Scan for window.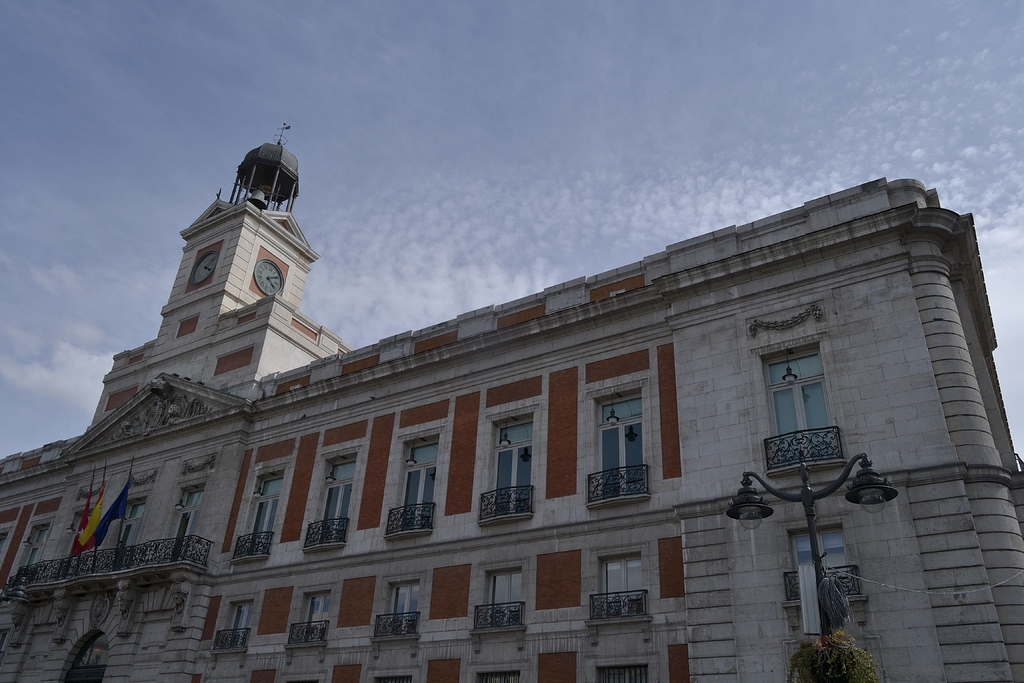
Scan result: 371 670 423 682.
